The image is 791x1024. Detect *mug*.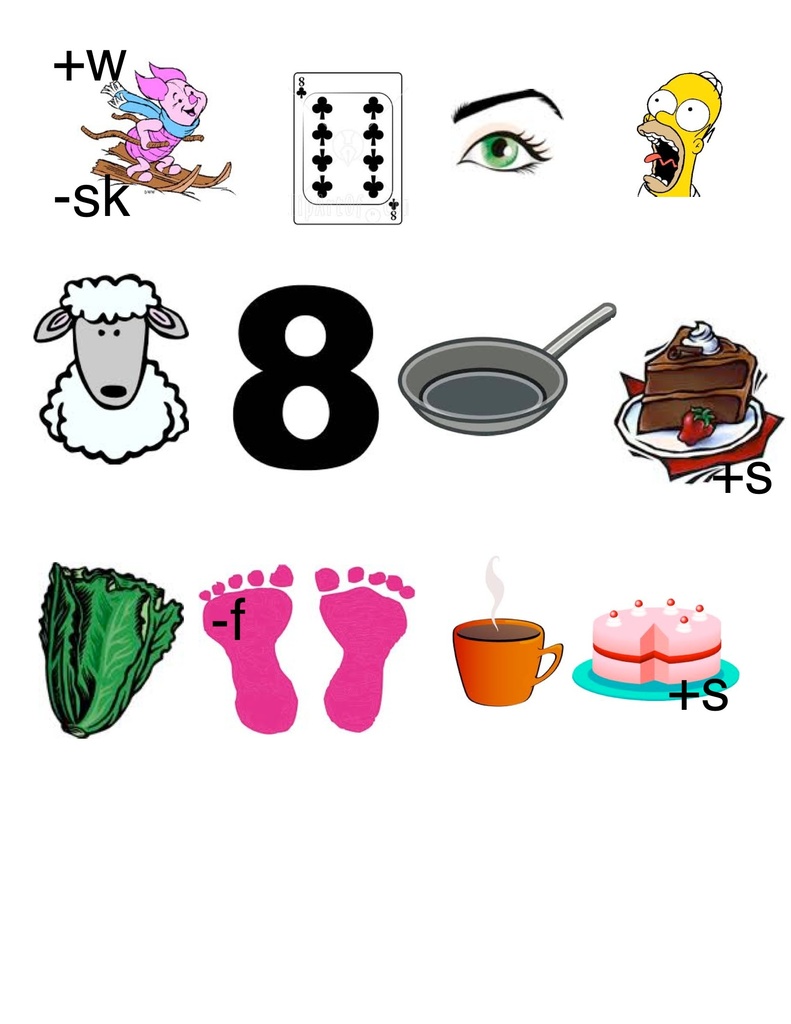
Detection: left=454, top=616, right=566, bottom=709.
